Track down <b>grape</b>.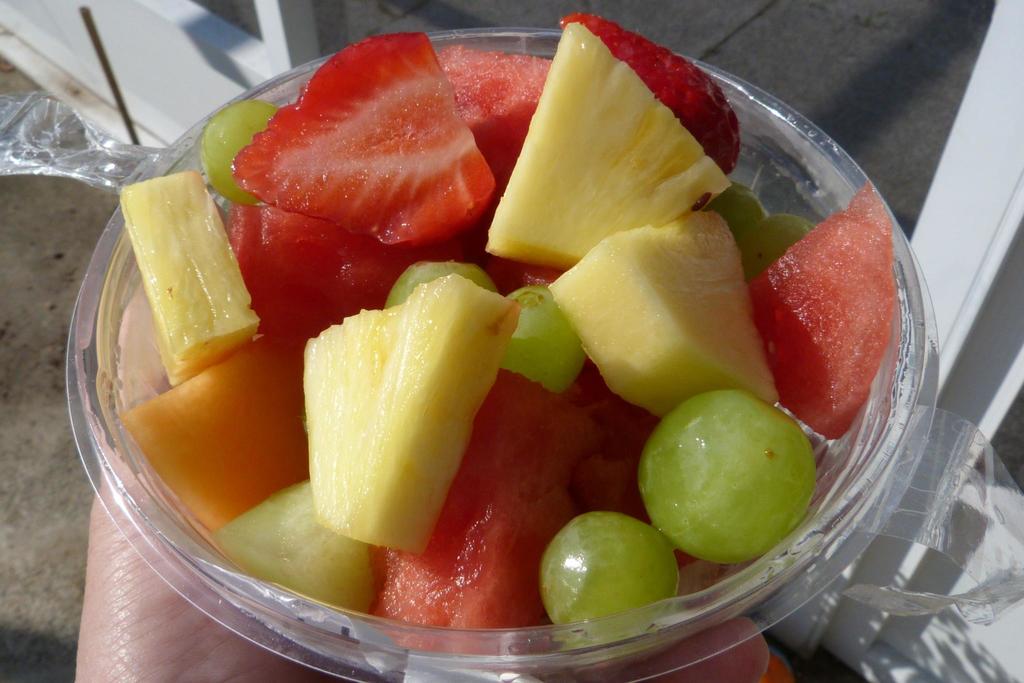
Tracked to bbox=[500, 286, 588, 394].
